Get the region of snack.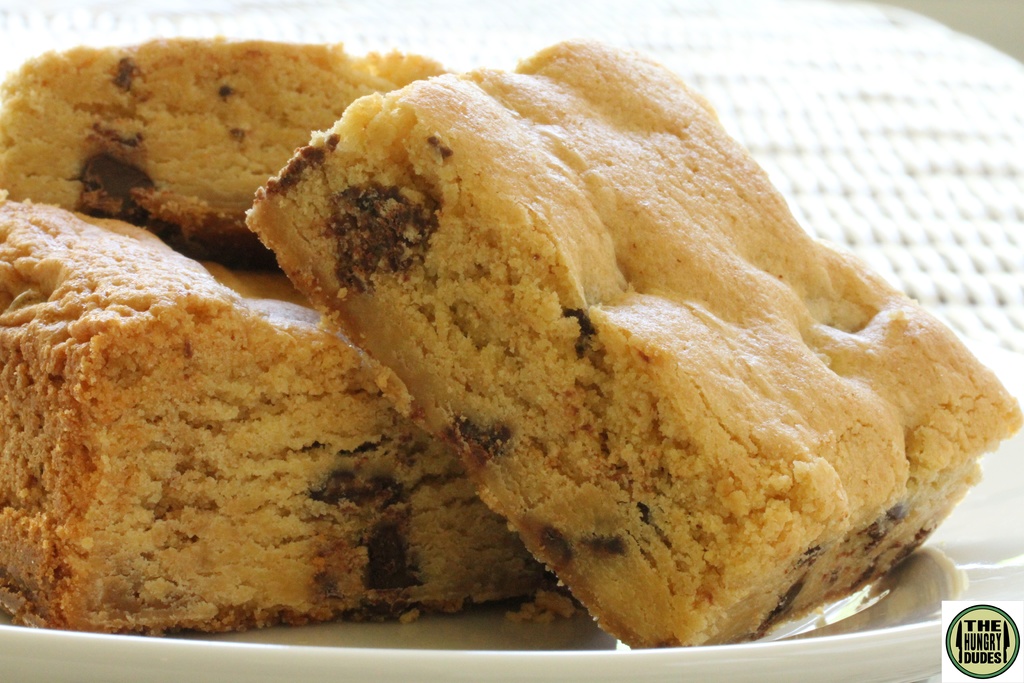
bbox(0, 201, 582, 632).
